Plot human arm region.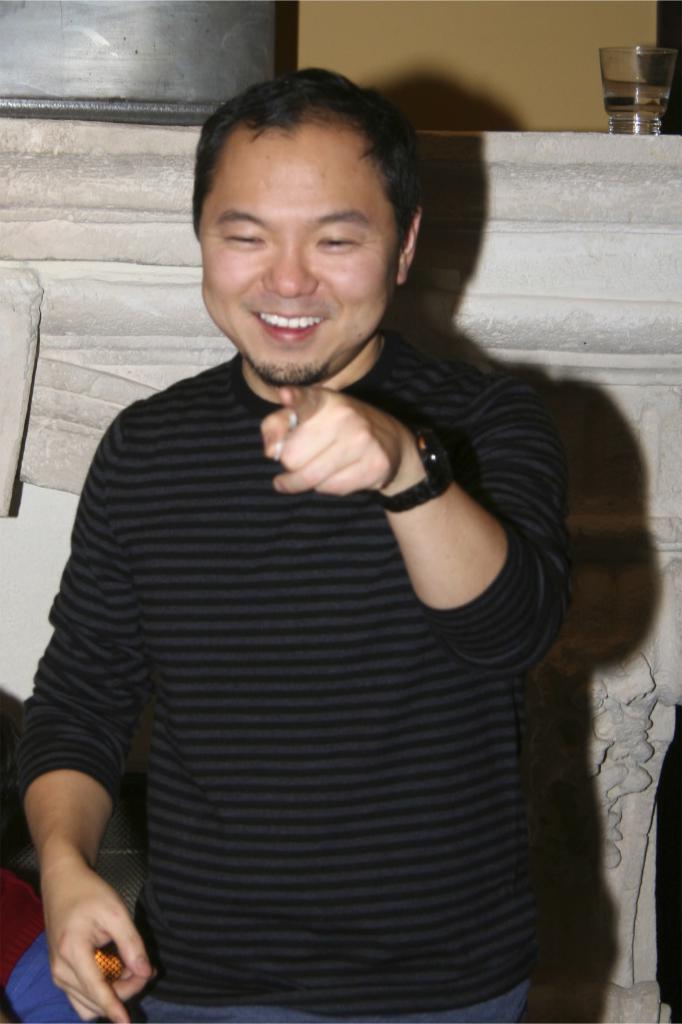
Plotted at [left=10, top=468, right=149, bottom=1023].
